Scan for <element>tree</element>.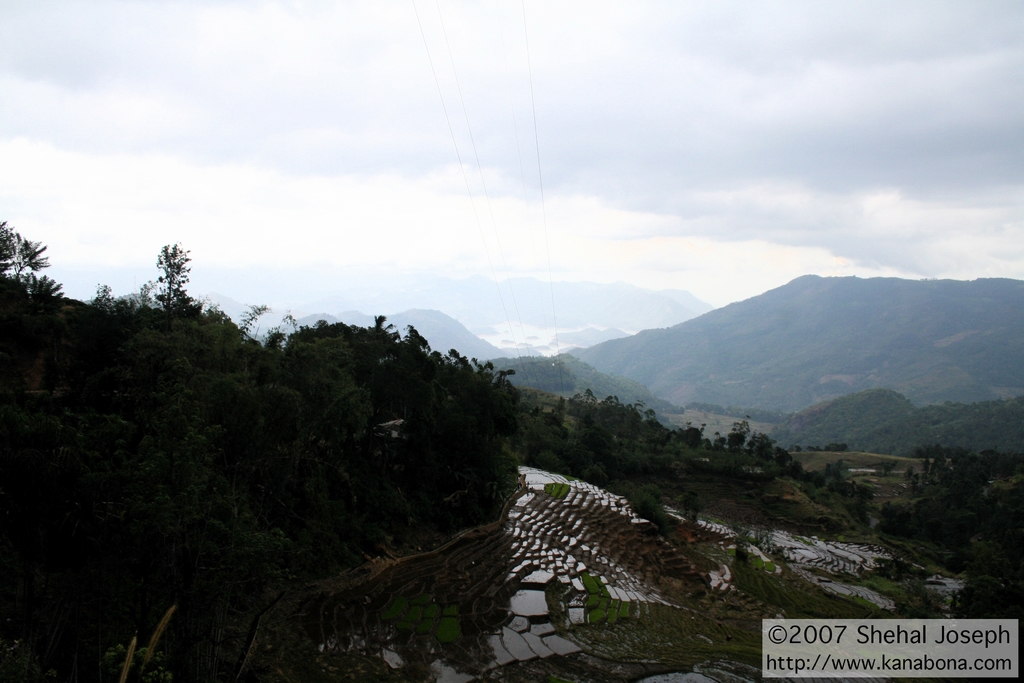
Scan result: [675,491,705,518].
